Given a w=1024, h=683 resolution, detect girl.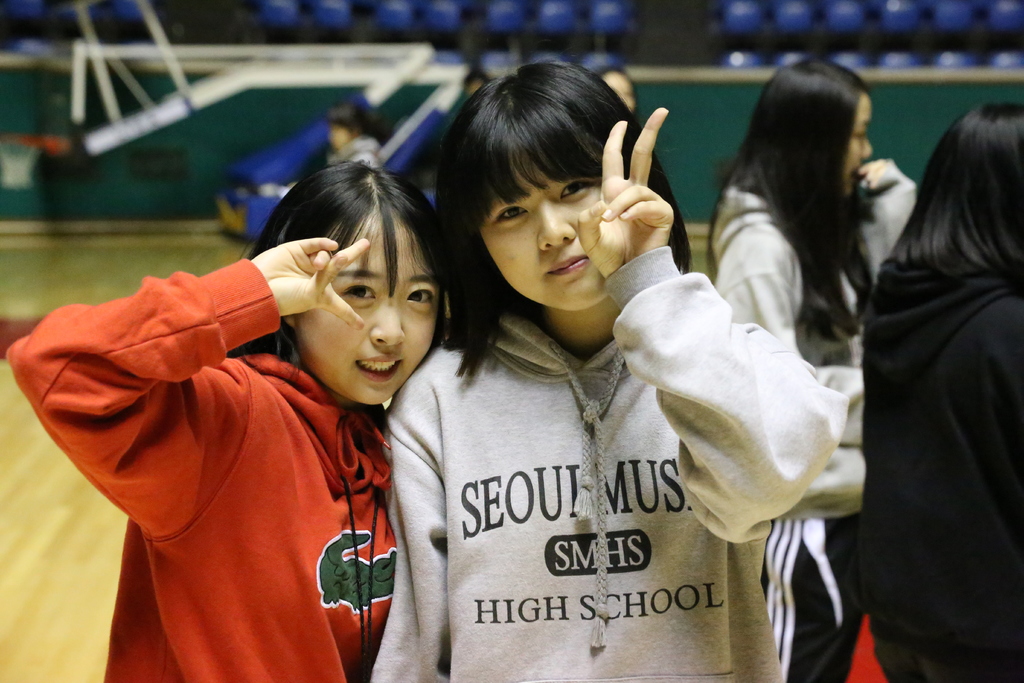
3,154,436,679.
